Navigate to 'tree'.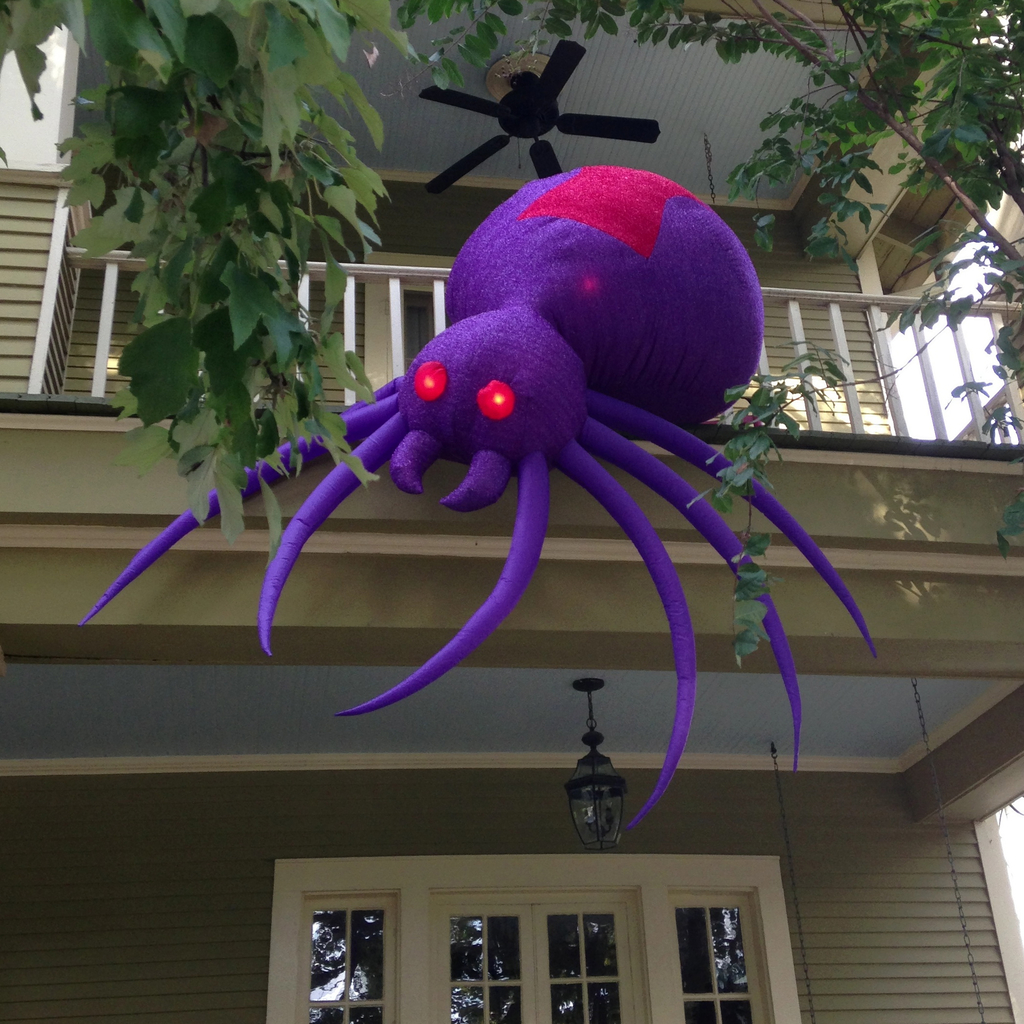
Navigation target: (x1=401, y1=0, x2=1023, y2=660).
